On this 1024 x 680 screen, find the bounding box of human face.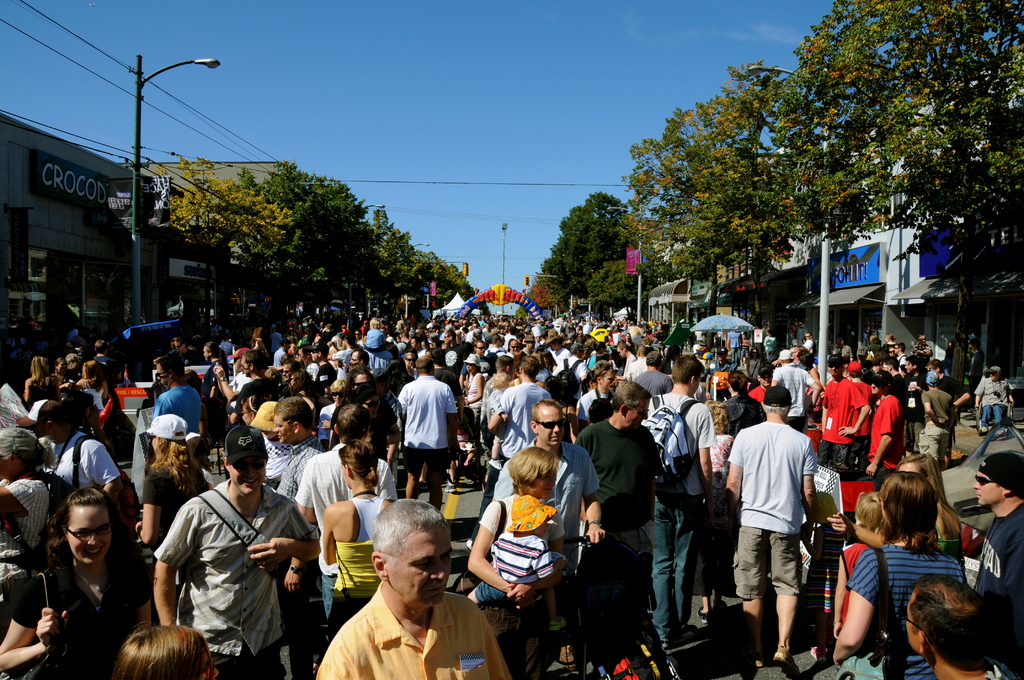
Bounding box: 892/346/899/351.
